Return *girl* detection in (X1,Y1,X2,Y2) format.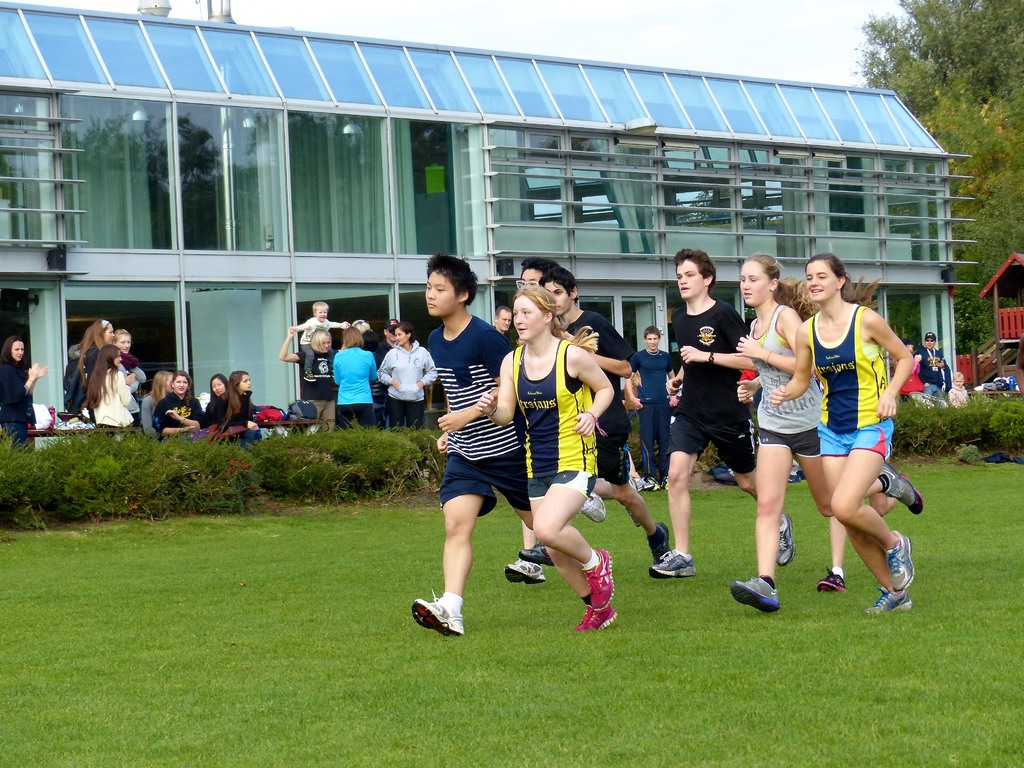
(151,372,200,429).
